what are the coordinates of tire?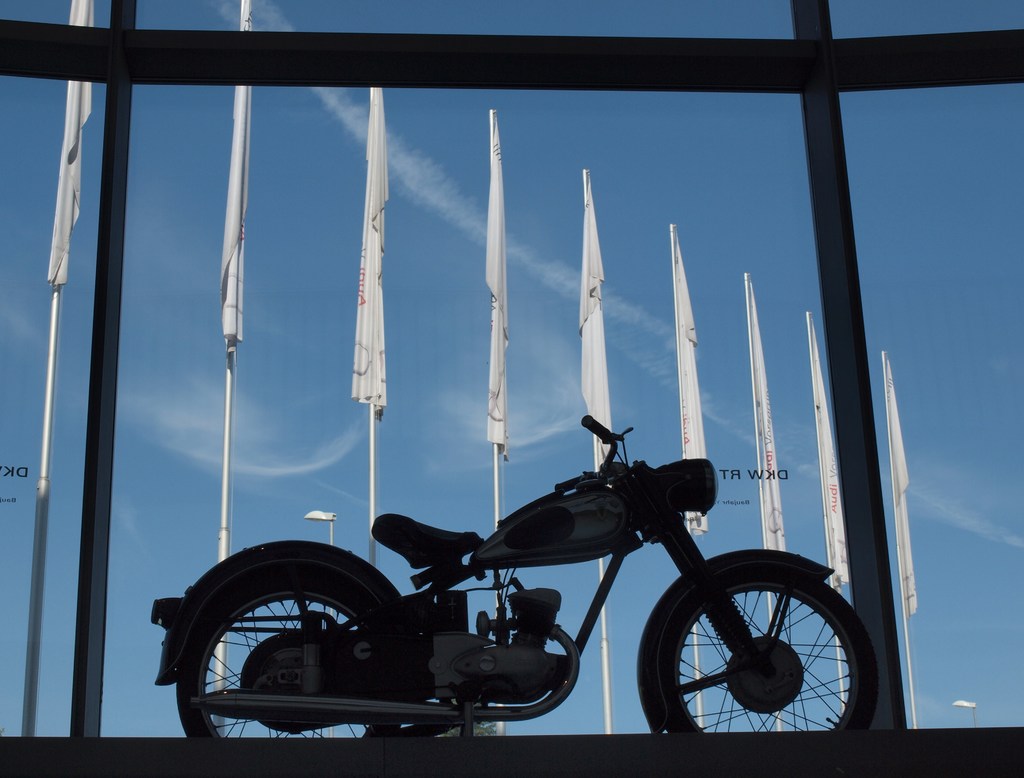
region(179, 560, 407, 747).
